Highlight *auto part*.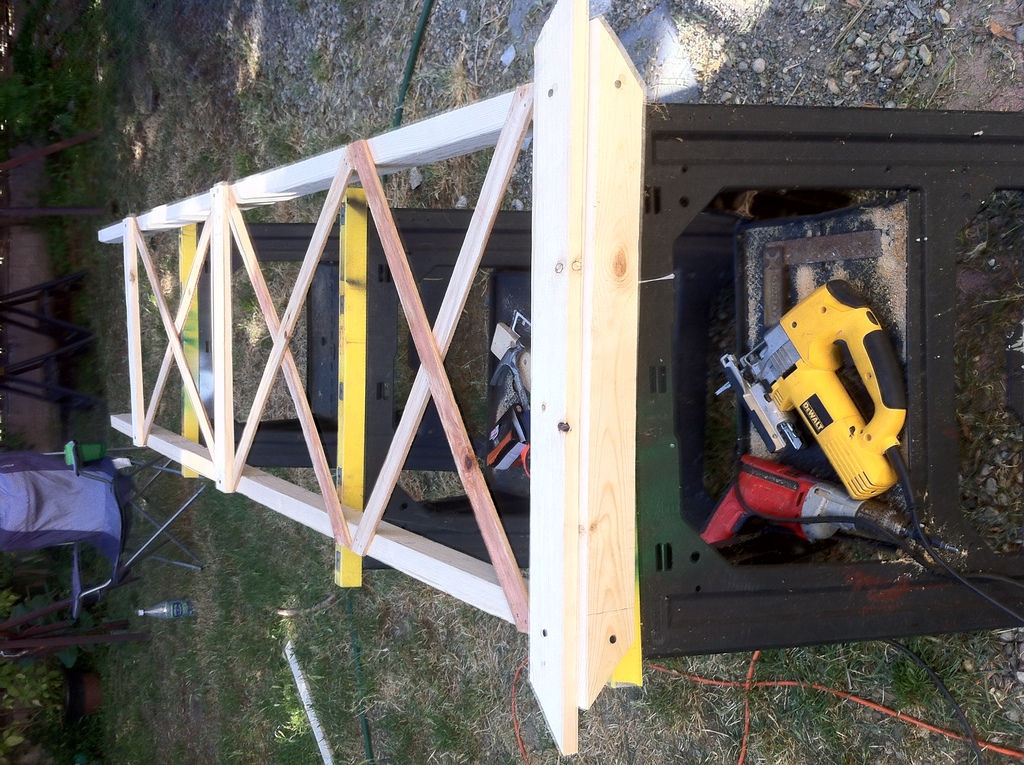
Highlighted region: l=696, t=447, r=1023, b=590.
